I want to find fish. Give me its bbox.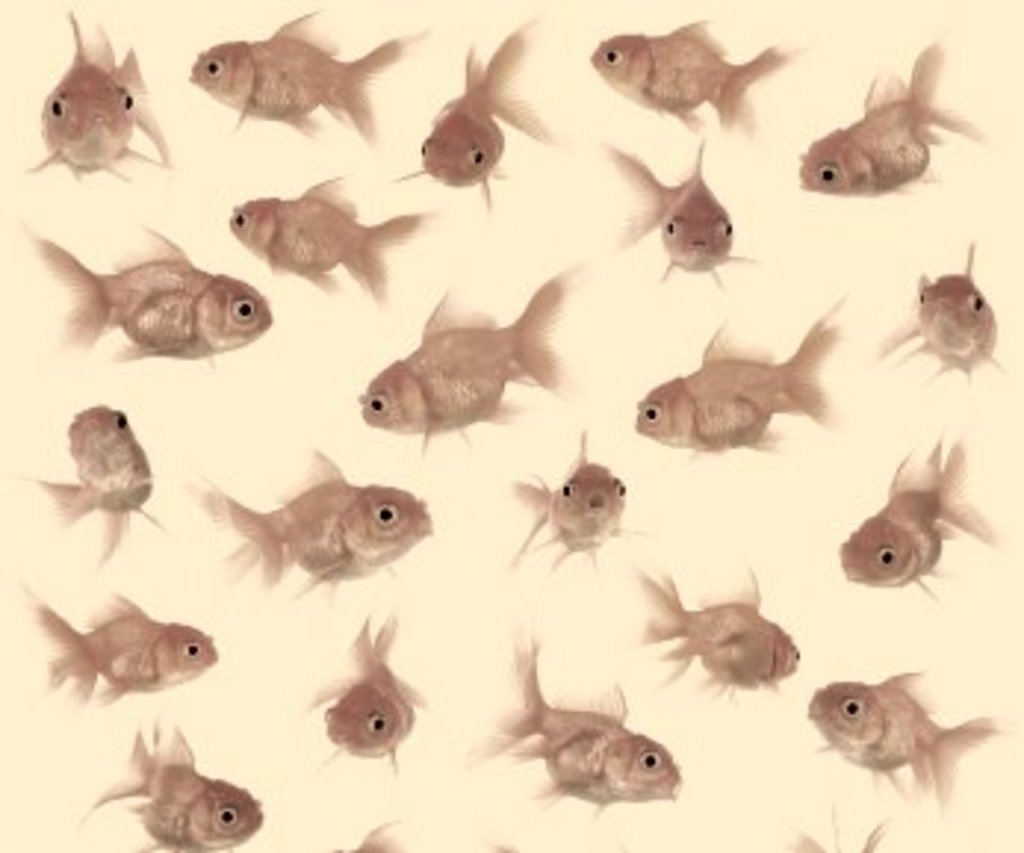
detection(463, 638, 679, 812).
